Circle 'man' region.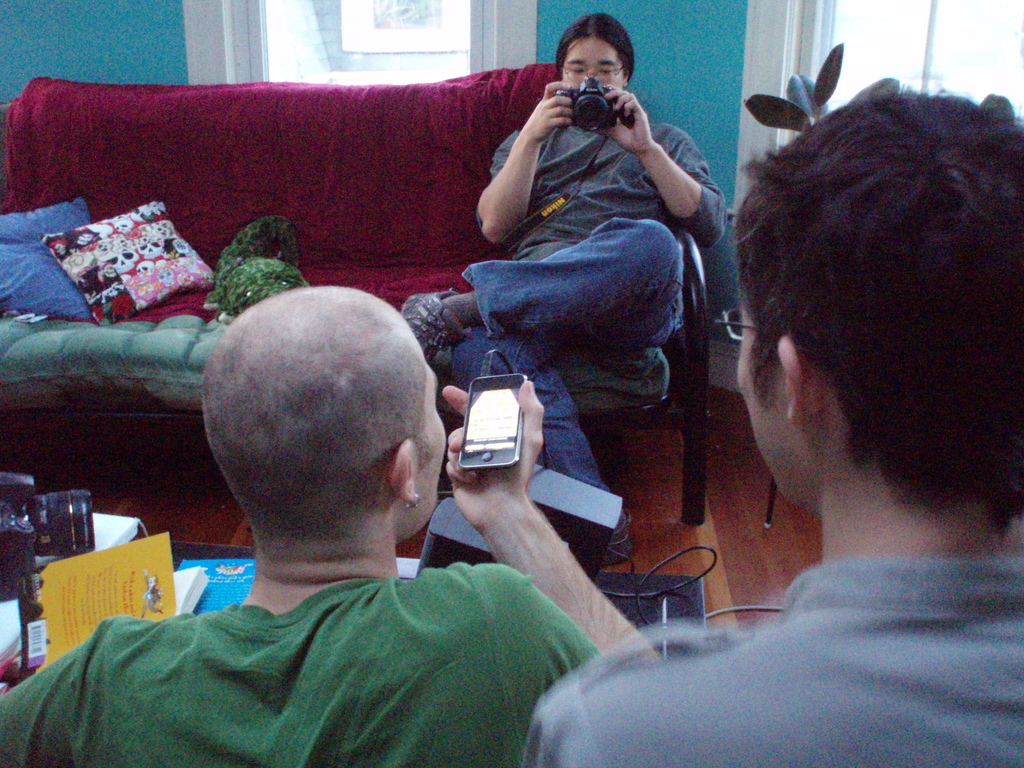
Region: 513/88/1023/767.
